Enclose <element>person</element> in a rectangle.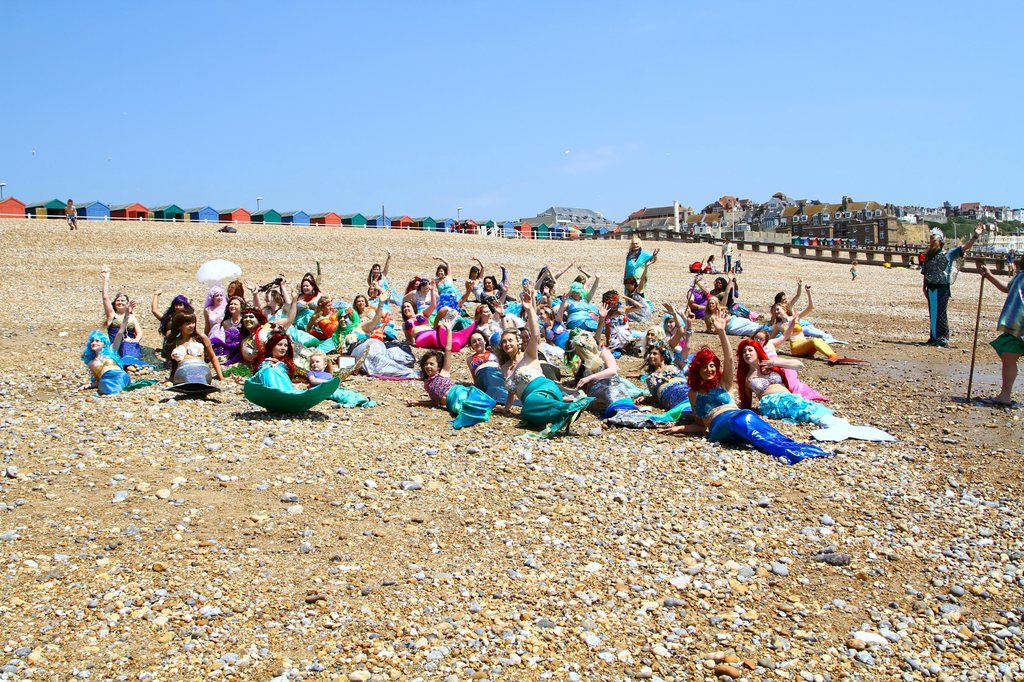
left=978, top=255, right=1023, bottom=404.
